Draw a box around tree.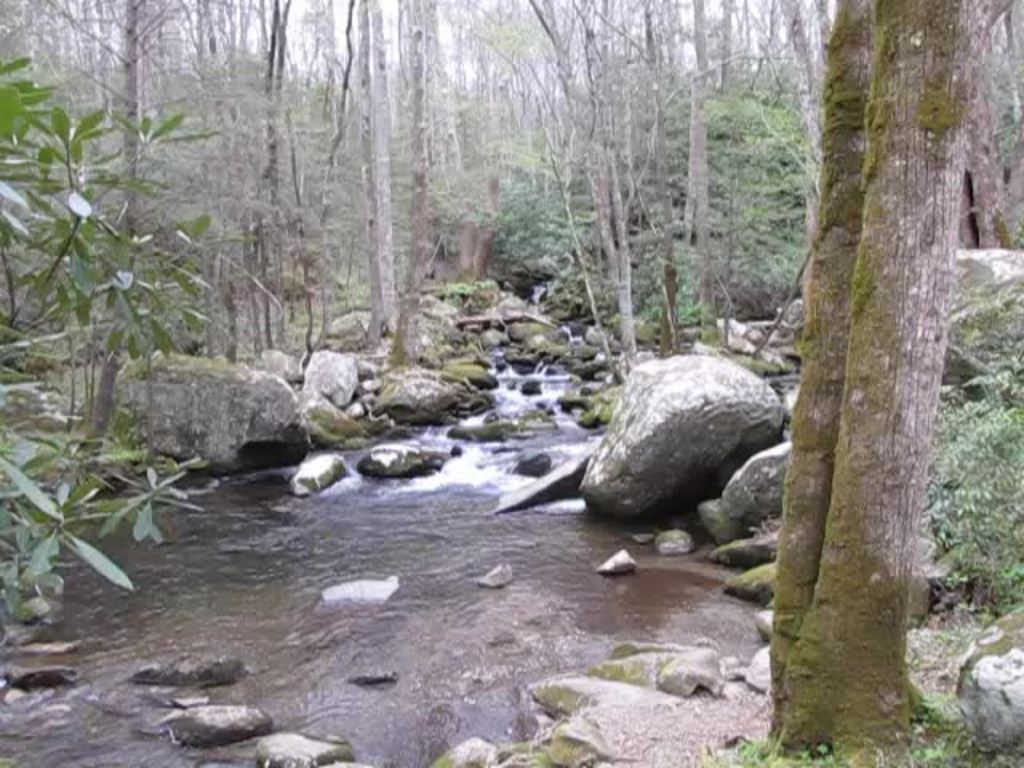
(210,0,336,355).
